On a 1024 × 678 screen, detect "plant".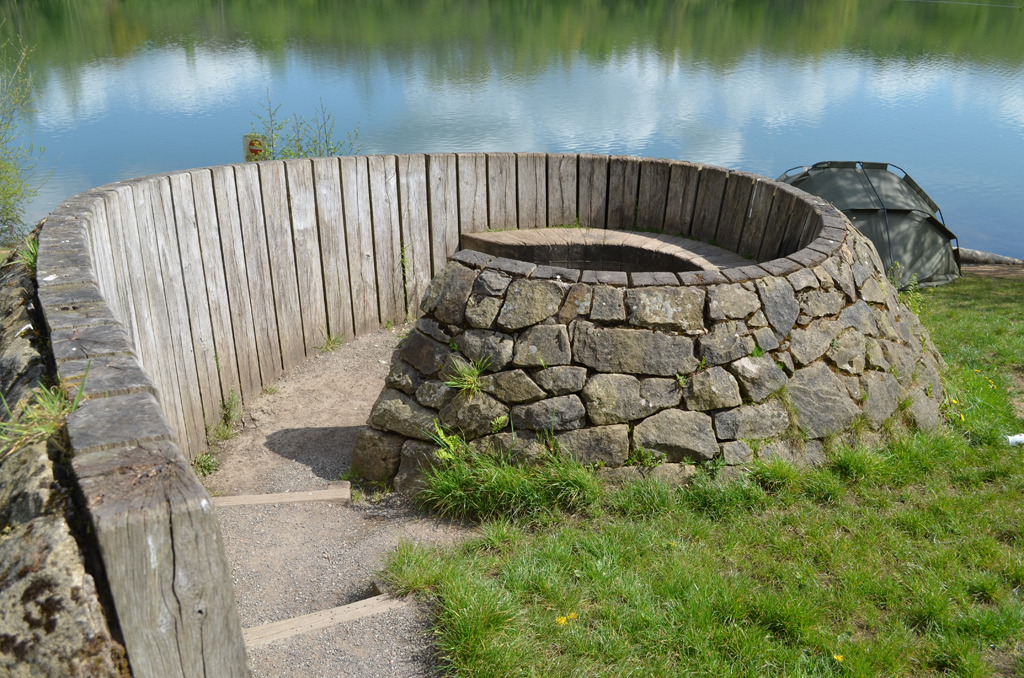
left=7, top=367, right=77, bottom=472.
